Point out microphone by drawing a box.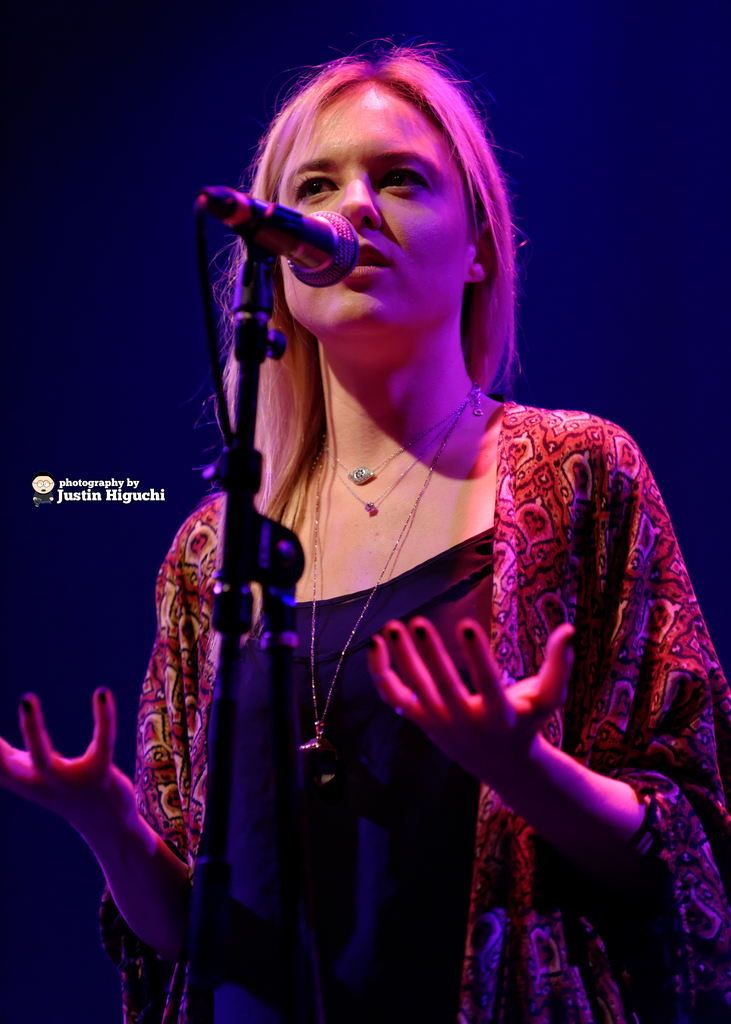
175,183,366,302.
